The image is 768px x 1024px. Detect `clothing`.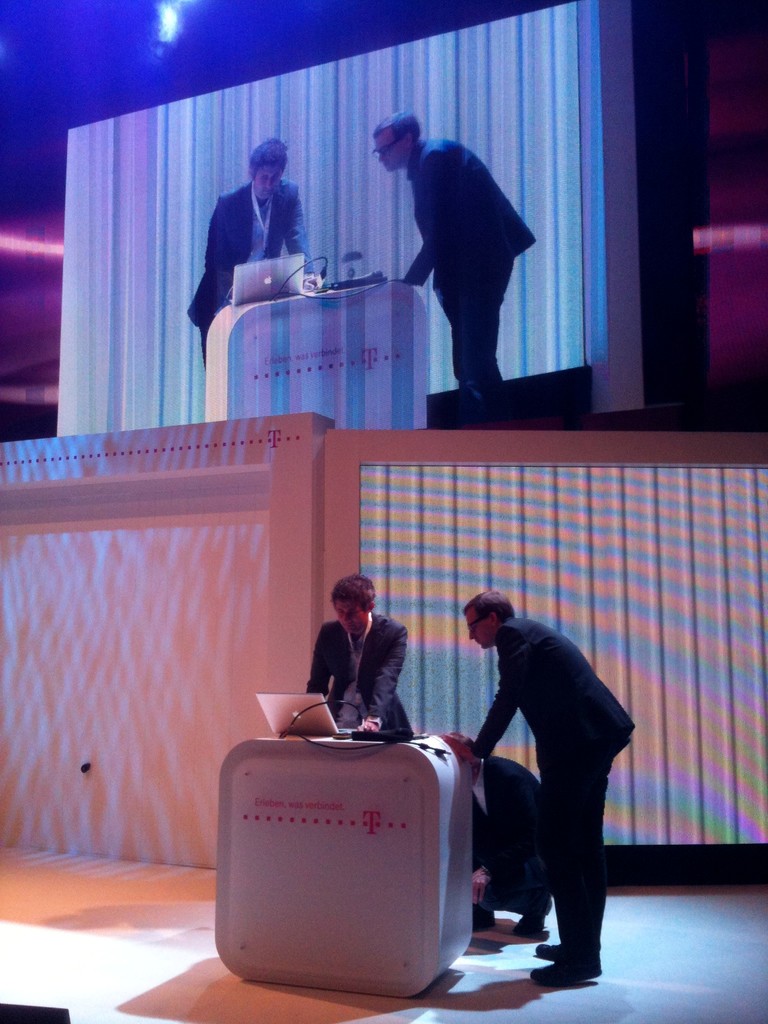
Detection: 322/614/411/729.
